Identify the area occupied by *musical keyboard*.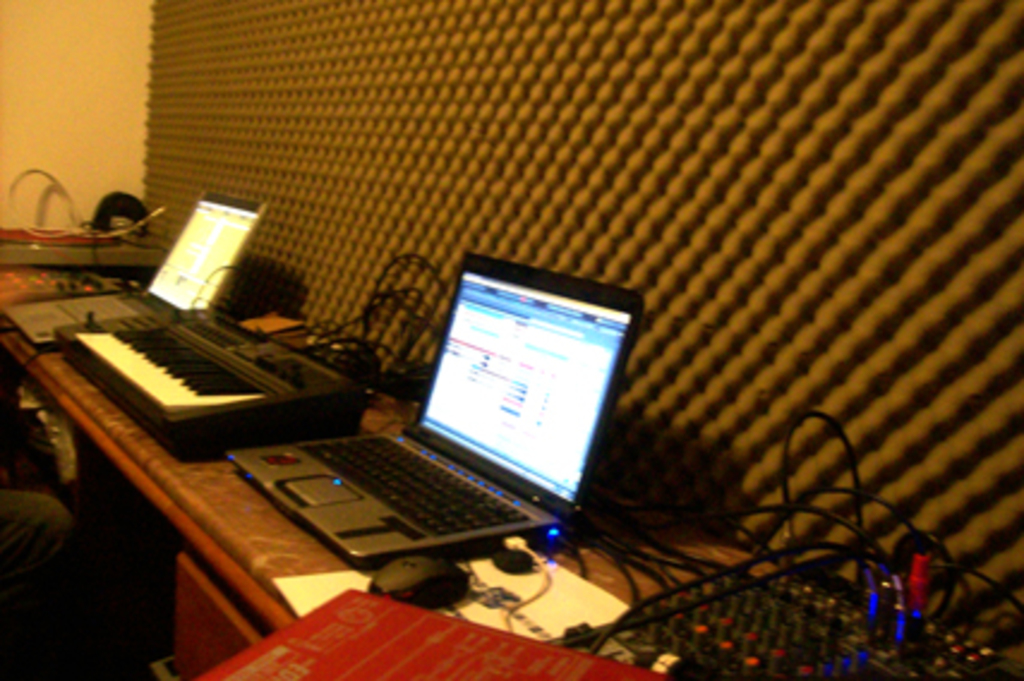
Area: x1=36, y1=281, x2=283, y2=446.
